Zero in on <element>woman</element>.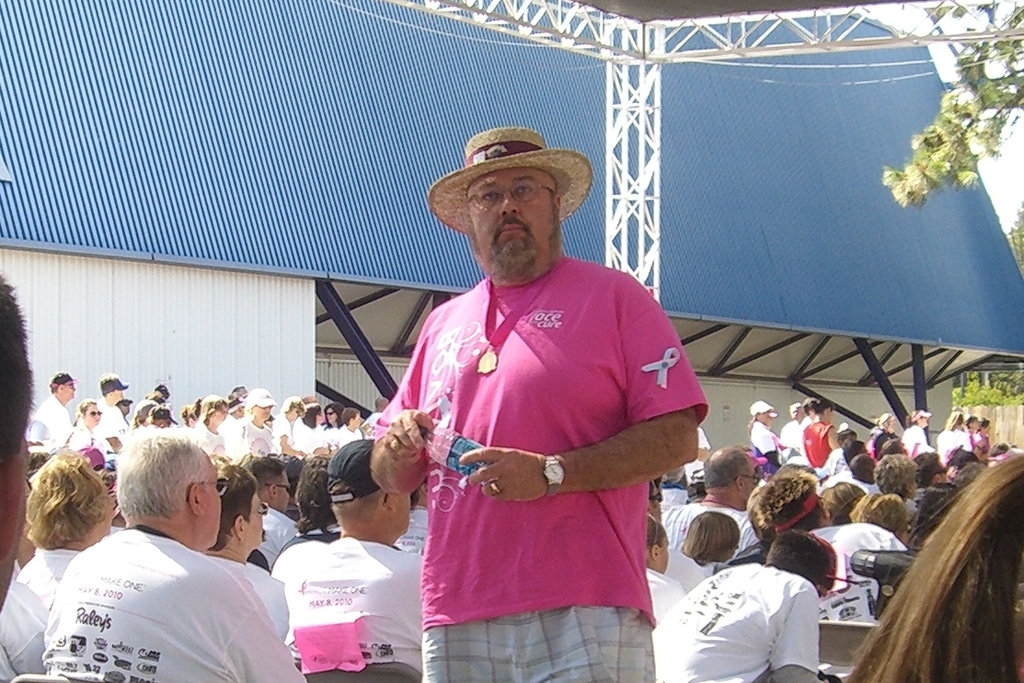
Zeroed in: 69/398/106/447.
